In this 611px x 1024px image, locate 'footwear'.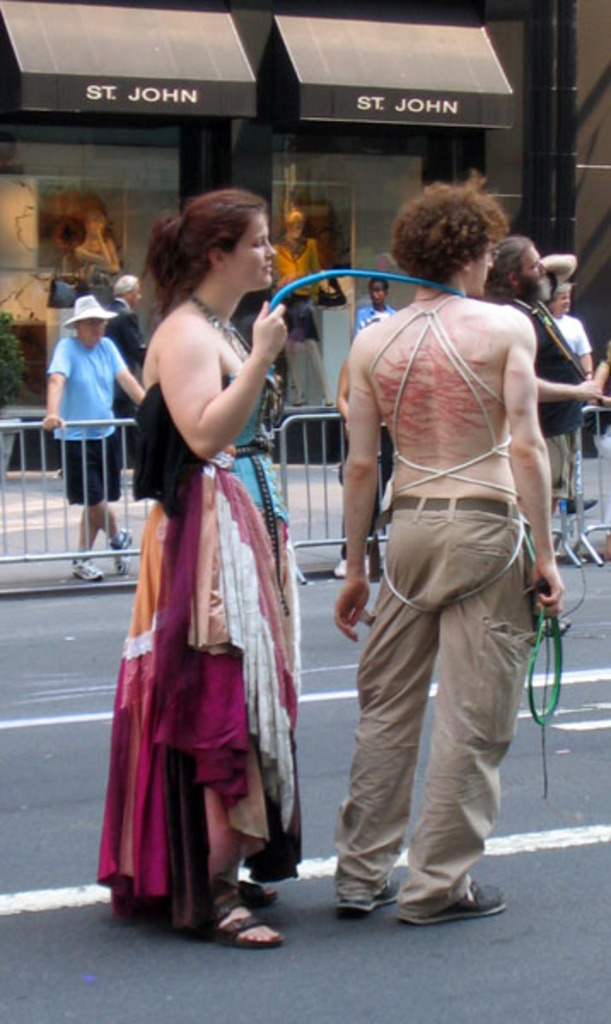
Bounding box: {"left": 570, "top": 490, "right": 599, "bottom": 515}.
